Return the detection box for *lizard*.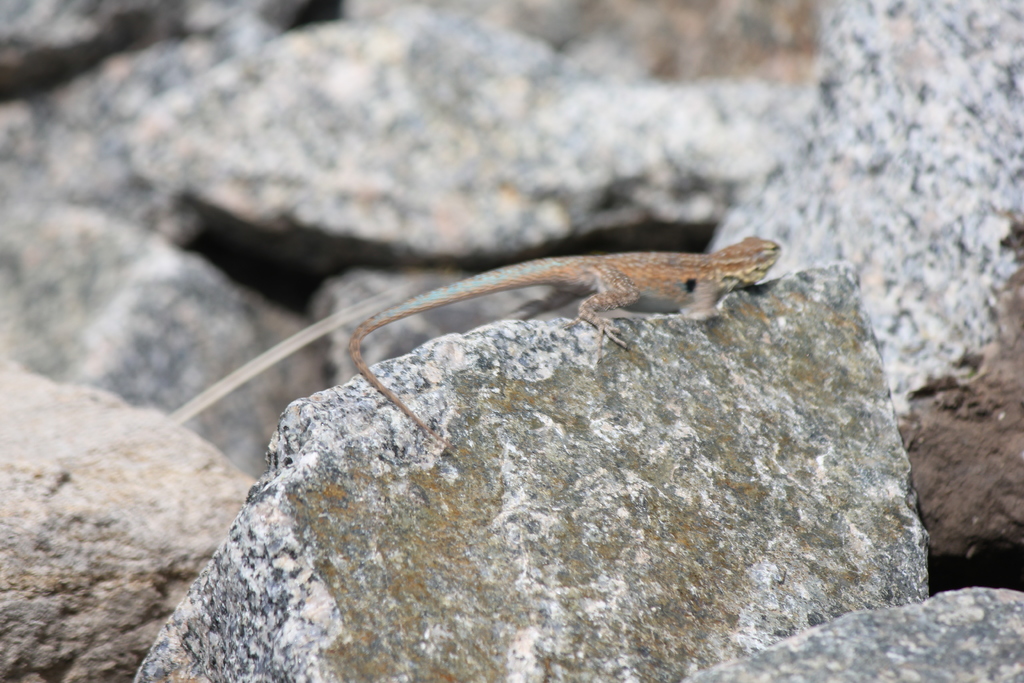
<bbox>221, 235, 794, 486</bbox>.
